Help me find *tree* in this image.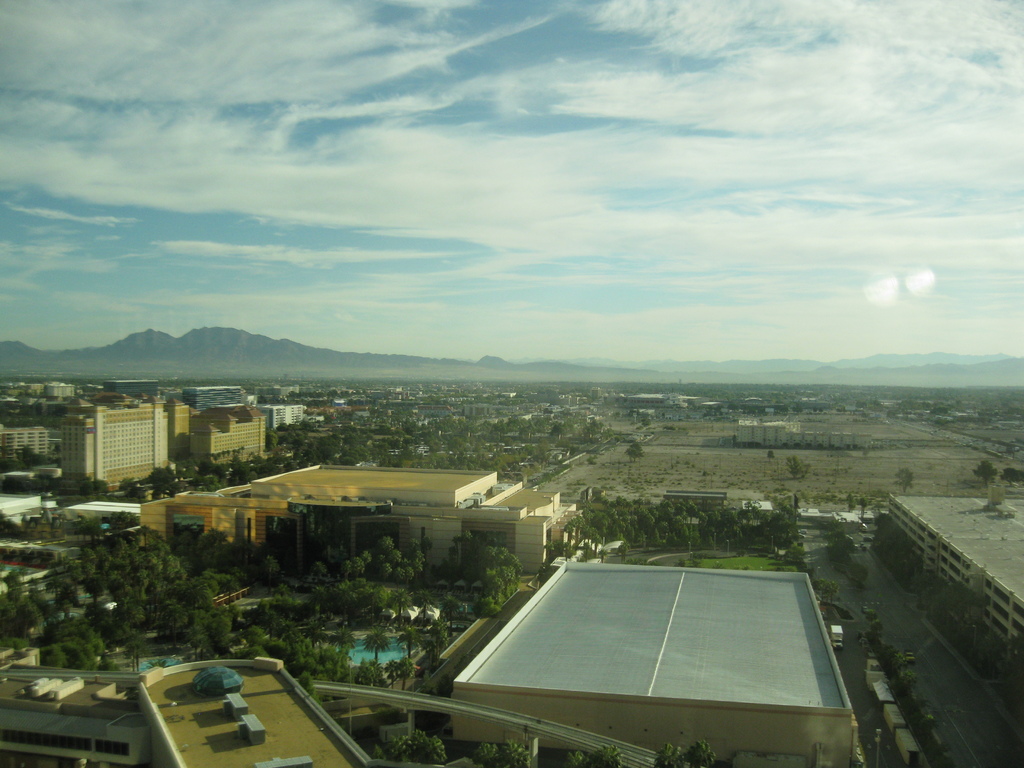
Found it: select_region(641, 417, 652, 431).
